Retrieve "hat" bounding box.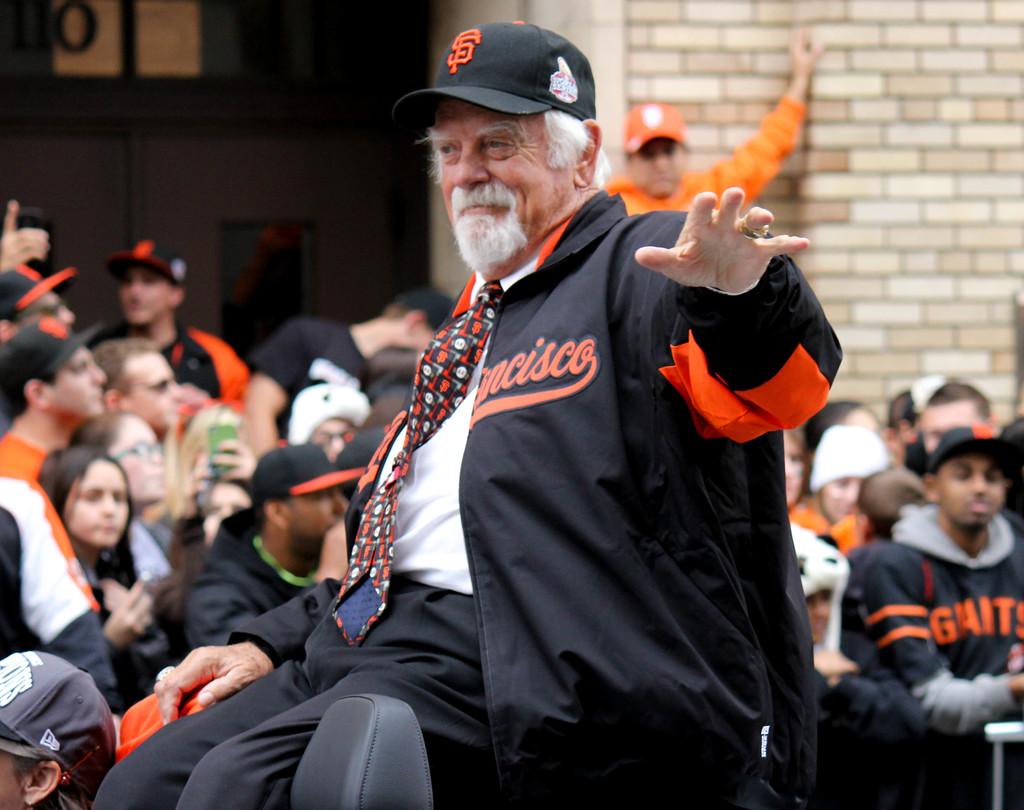
Bounding box: bbox(0, 648, 119, 795).
